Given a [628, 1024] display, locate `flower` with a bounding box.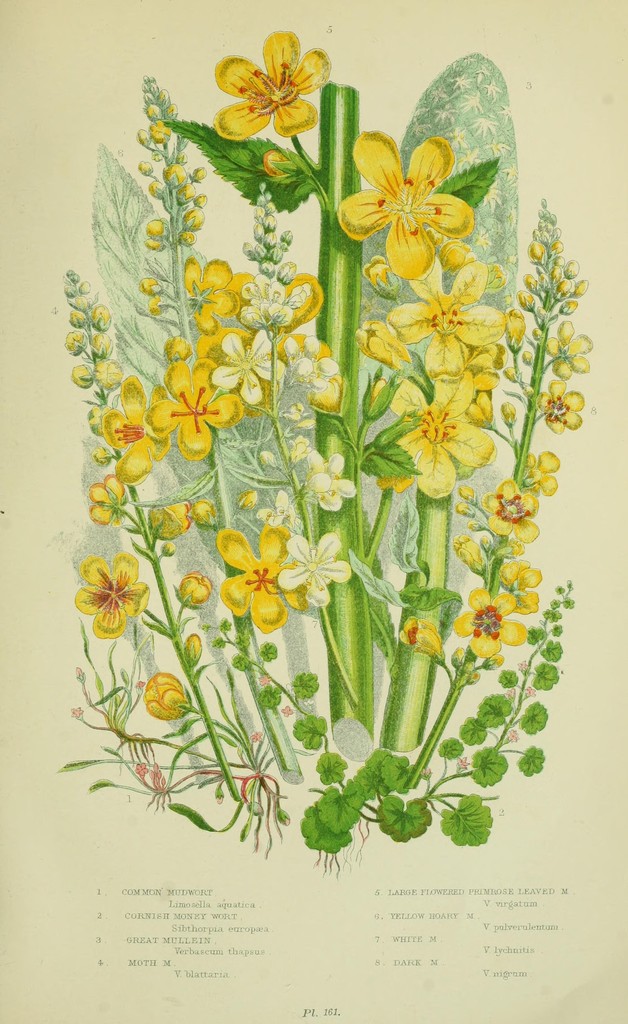
Located: {"x1": 146, "y1": 492, "x2": 193, "y2": 538}.
